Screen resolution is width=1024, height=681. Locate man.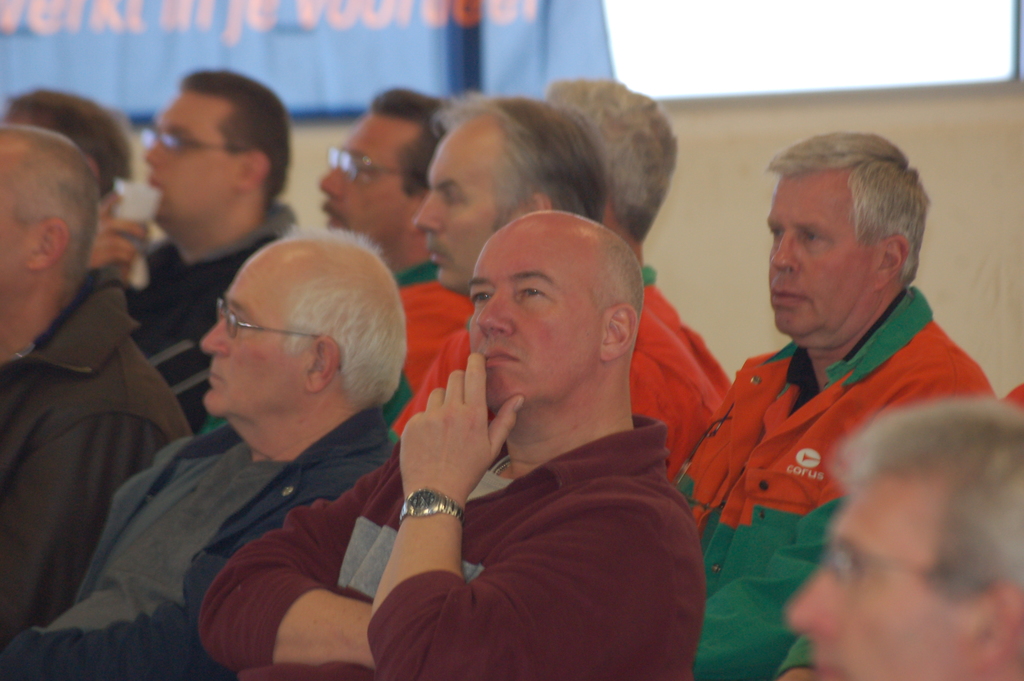
{"x1": 312, "y1": 76, "x2": 462, "y2": 305}.
